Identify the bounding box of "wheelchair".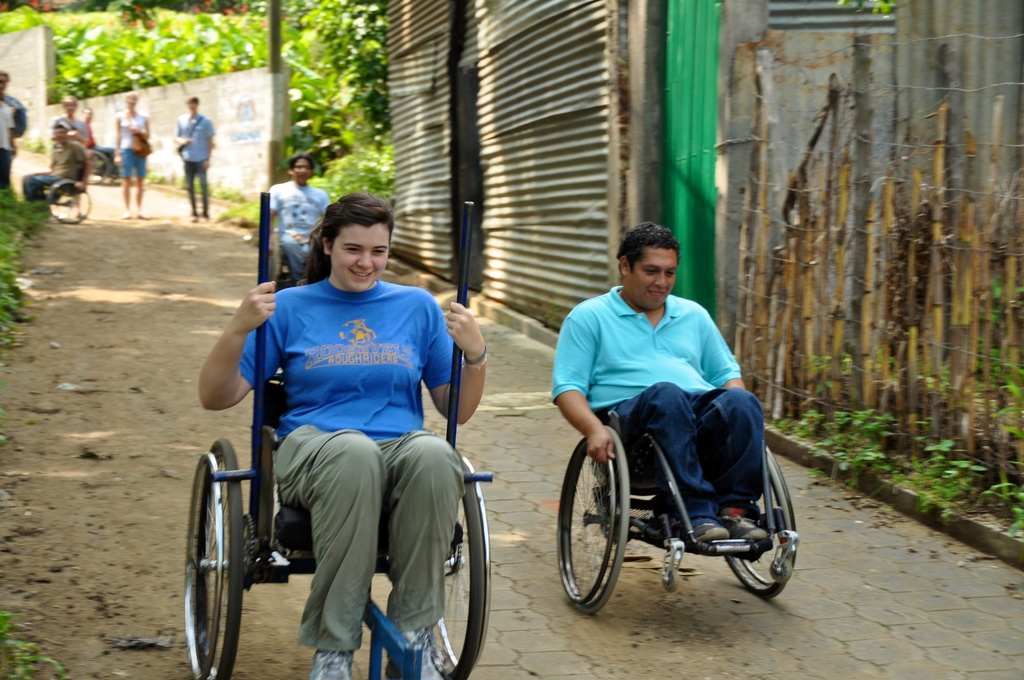
[left=179, top=189, right=489, bottom=679].
